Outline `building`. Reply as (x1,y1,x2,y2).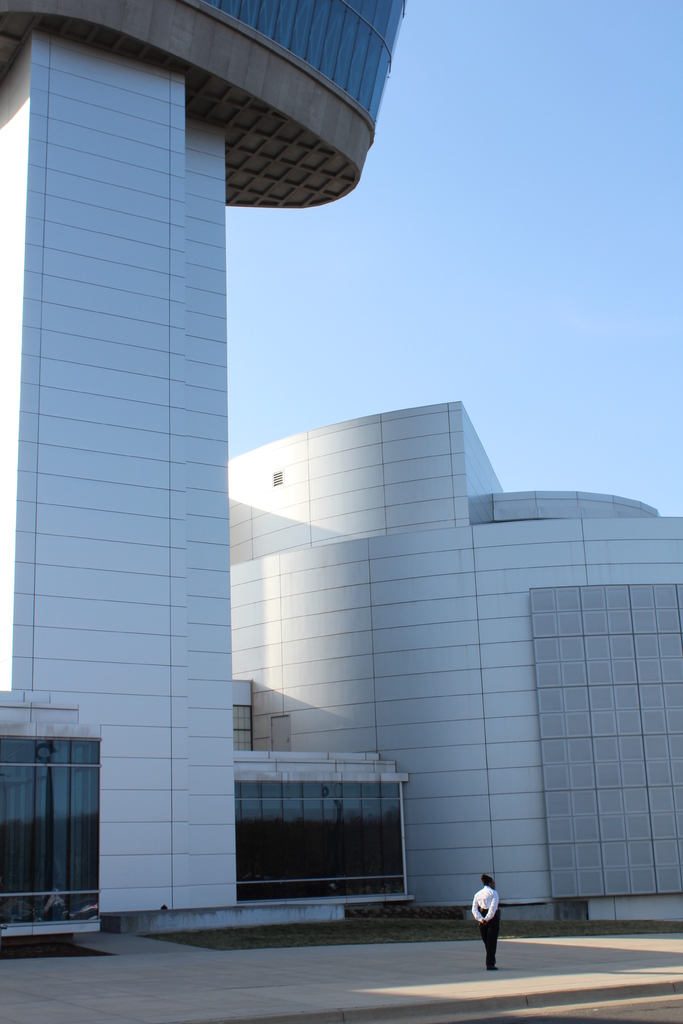
(0,0,677,939).
